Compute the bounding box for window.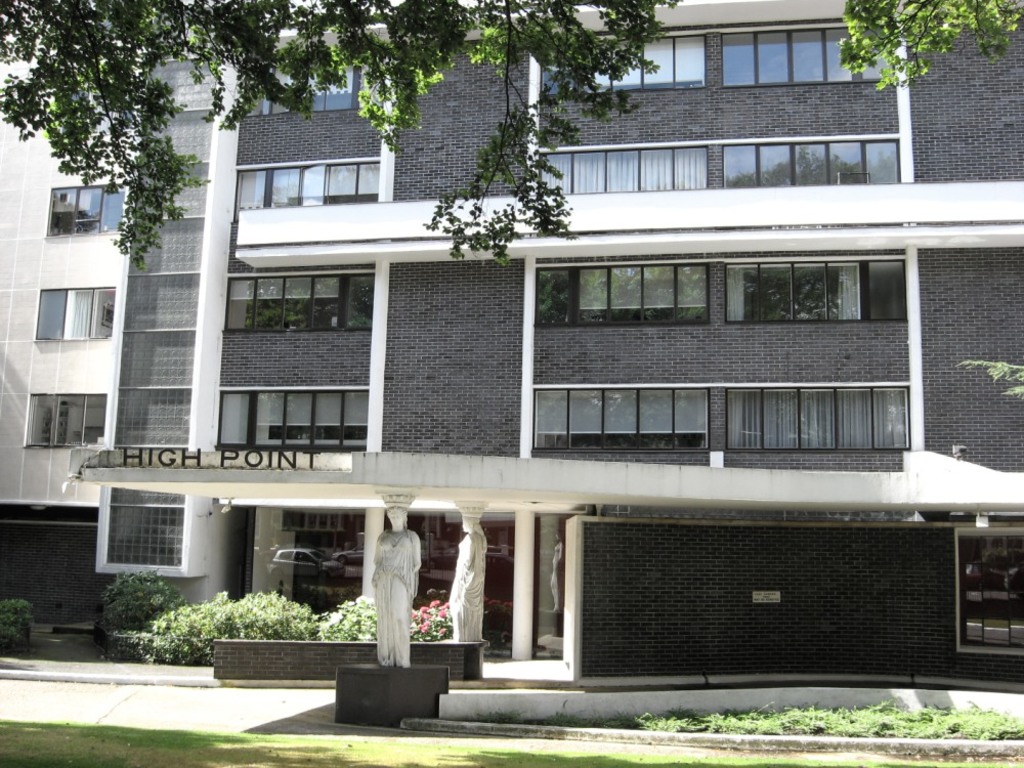
bbox(245, 62, 361, 117).
